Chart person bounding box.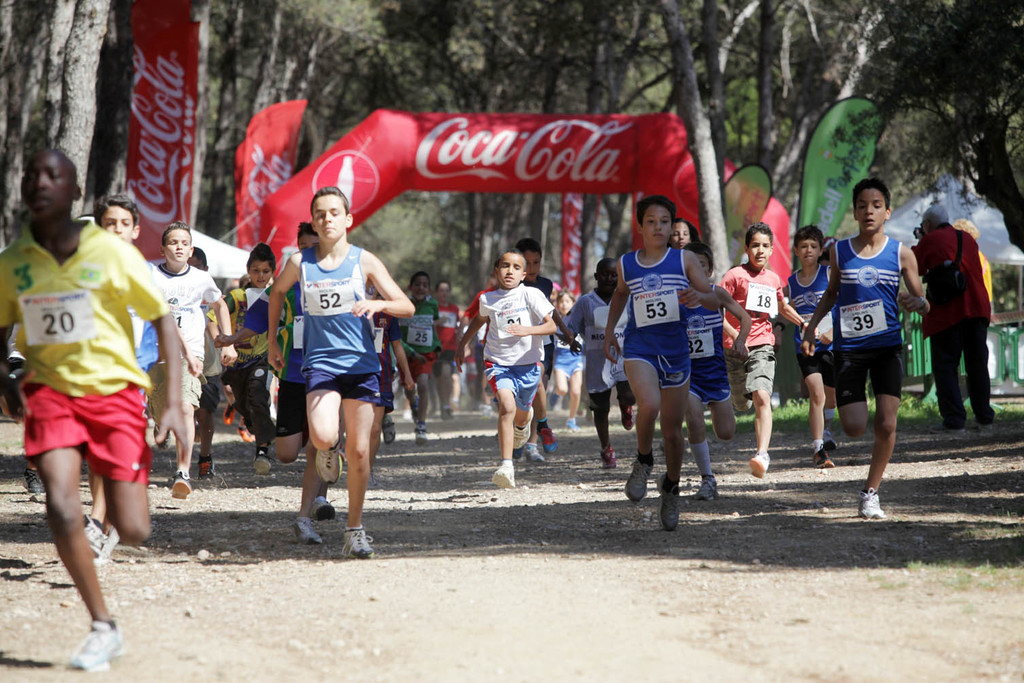
Charted: 431/282/467/425.
